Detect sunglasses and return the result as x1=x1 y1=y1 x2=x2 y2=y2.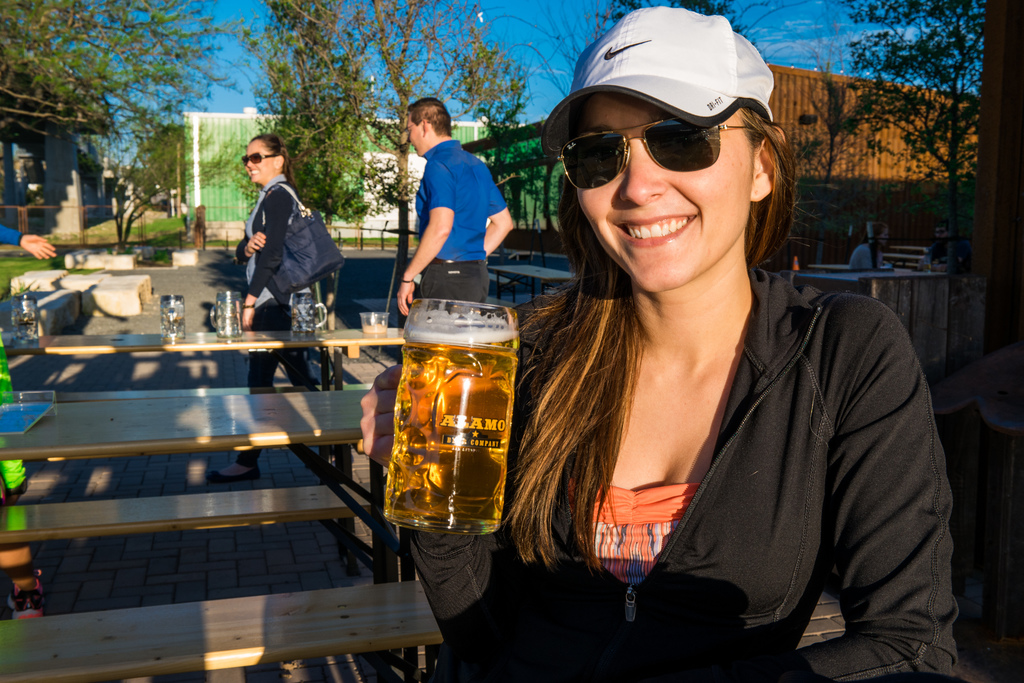
x1=241 y1=152 x2=279 y2=167.
